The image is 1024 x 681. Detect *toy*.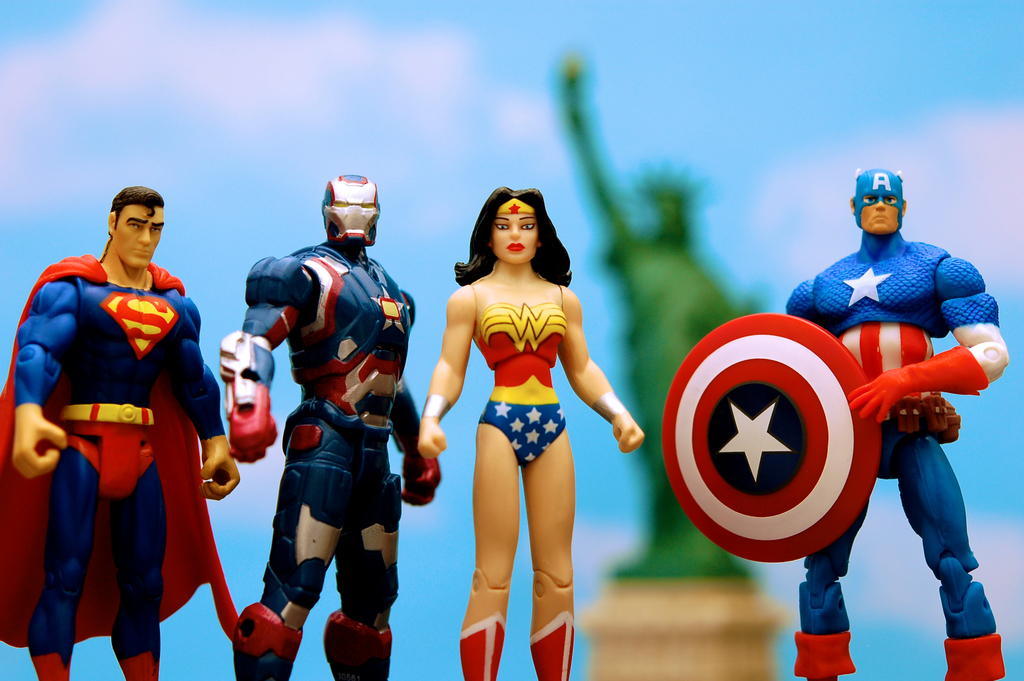
Detection: select_region(418, 204, 614, 643).
